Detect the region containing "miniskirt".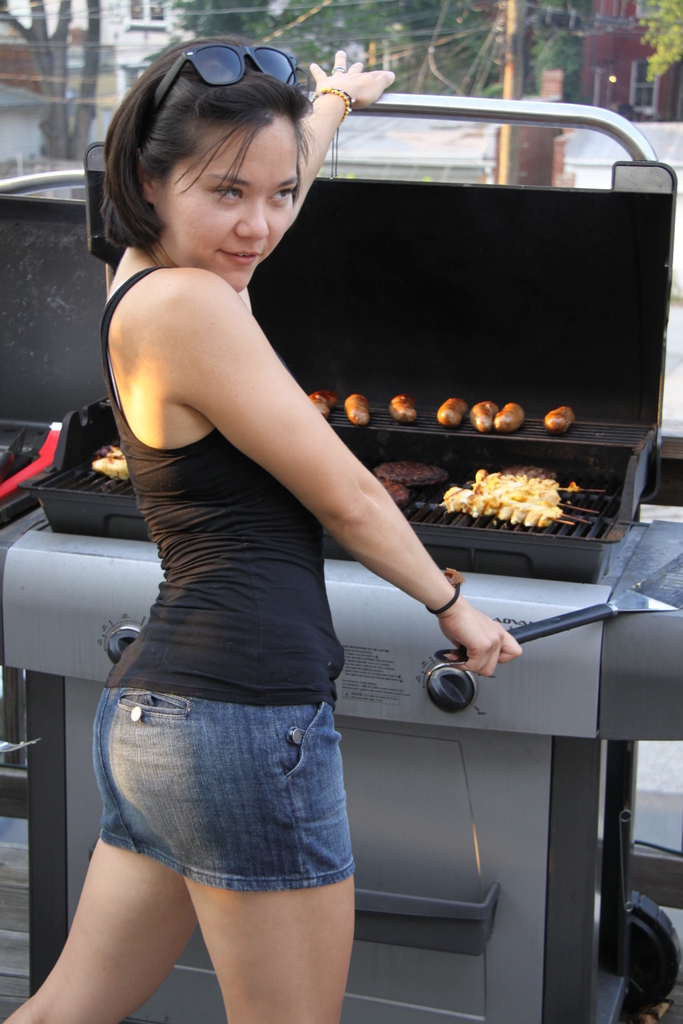
bbox(85, 683, 358, 895).
